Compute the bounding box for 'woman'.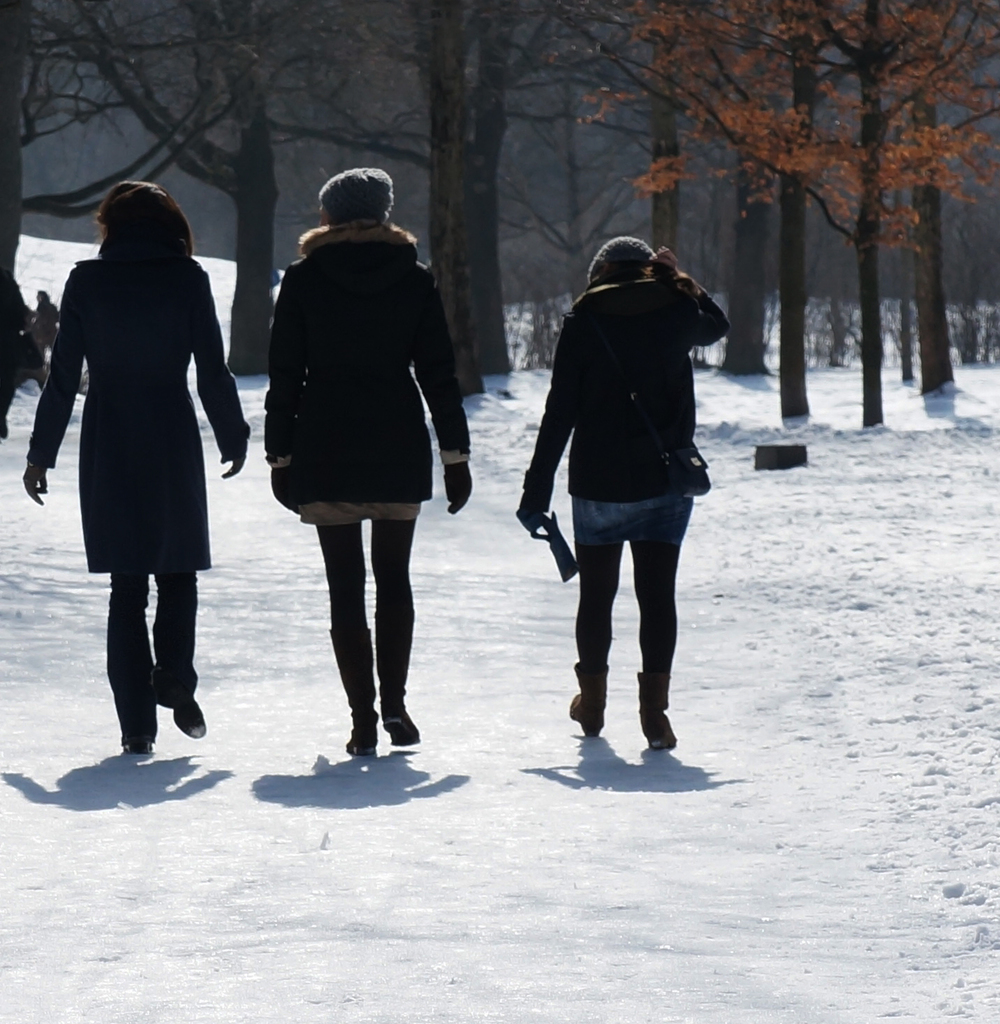
[517,235,735,755].
